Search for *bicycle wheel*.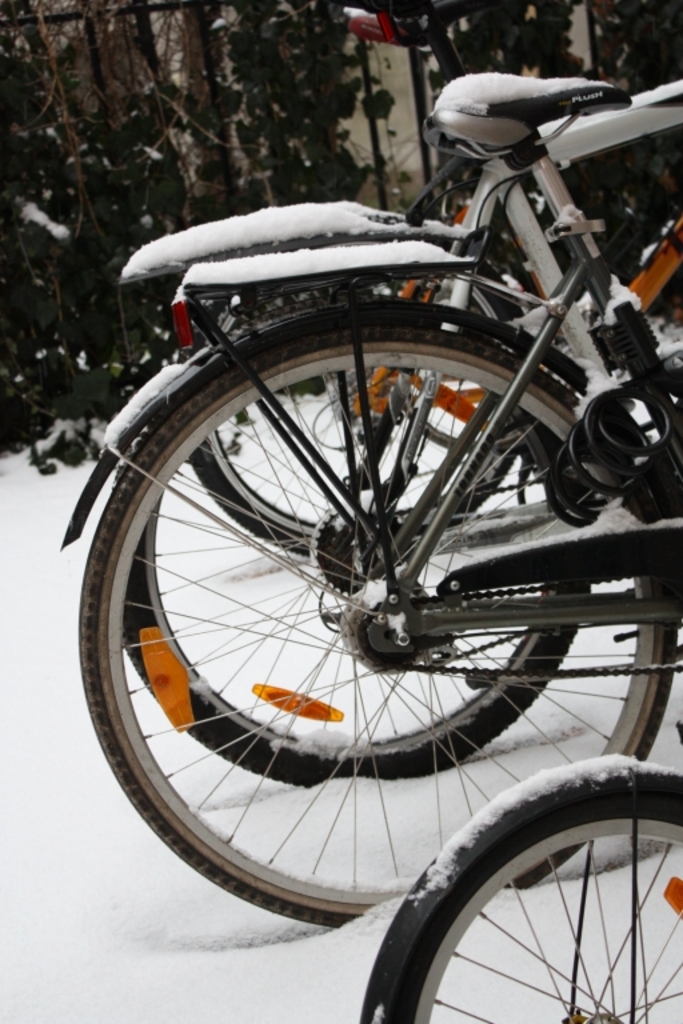
Found at [128, 293, 603, 799].
